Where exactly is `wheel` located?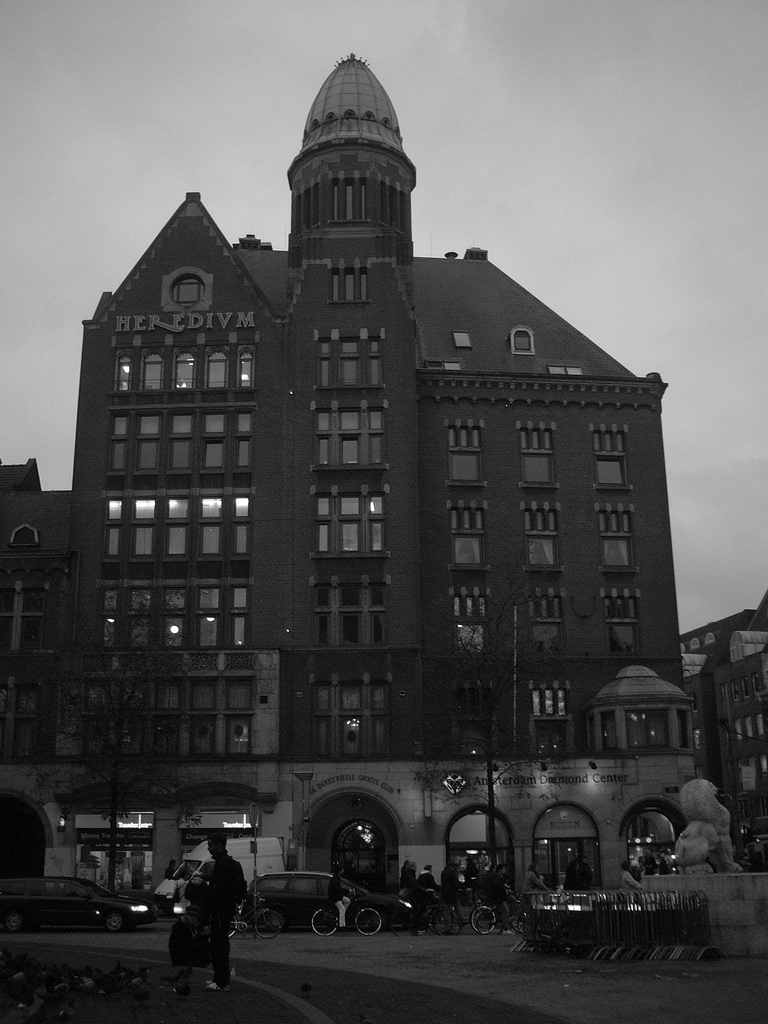
Its bounding box is <region>435, 908, 460, 935</region>.
